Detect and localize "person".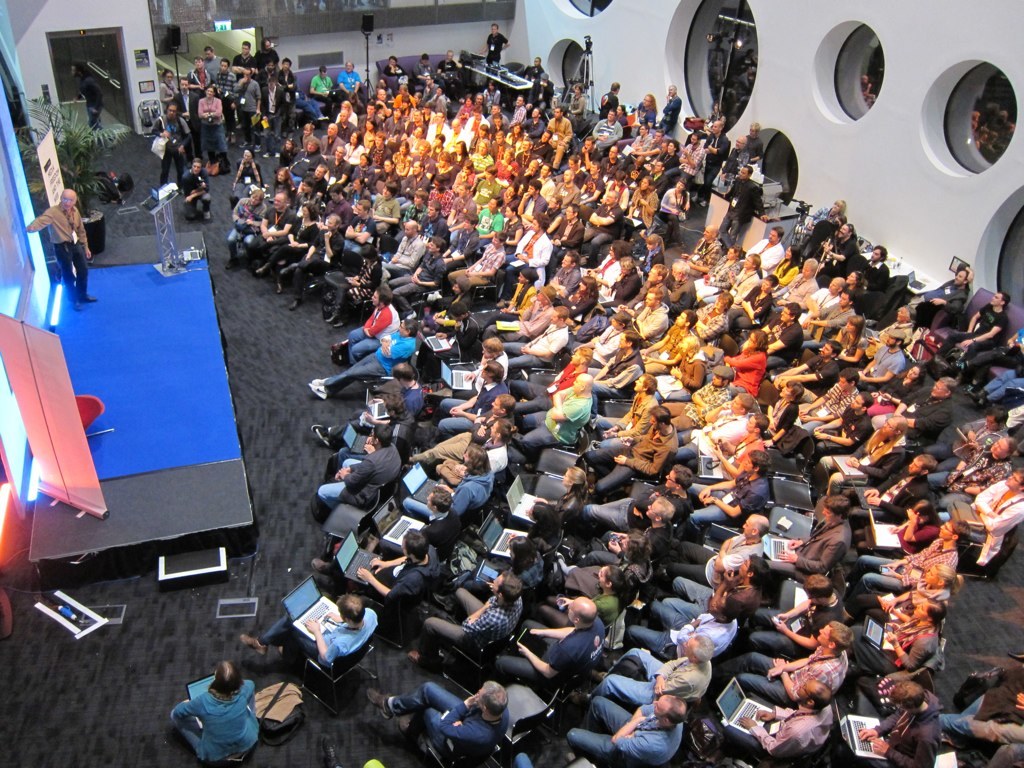
Localized at {"x1": 820, "y1": 417, "x2": 910, "y2": 497}.
